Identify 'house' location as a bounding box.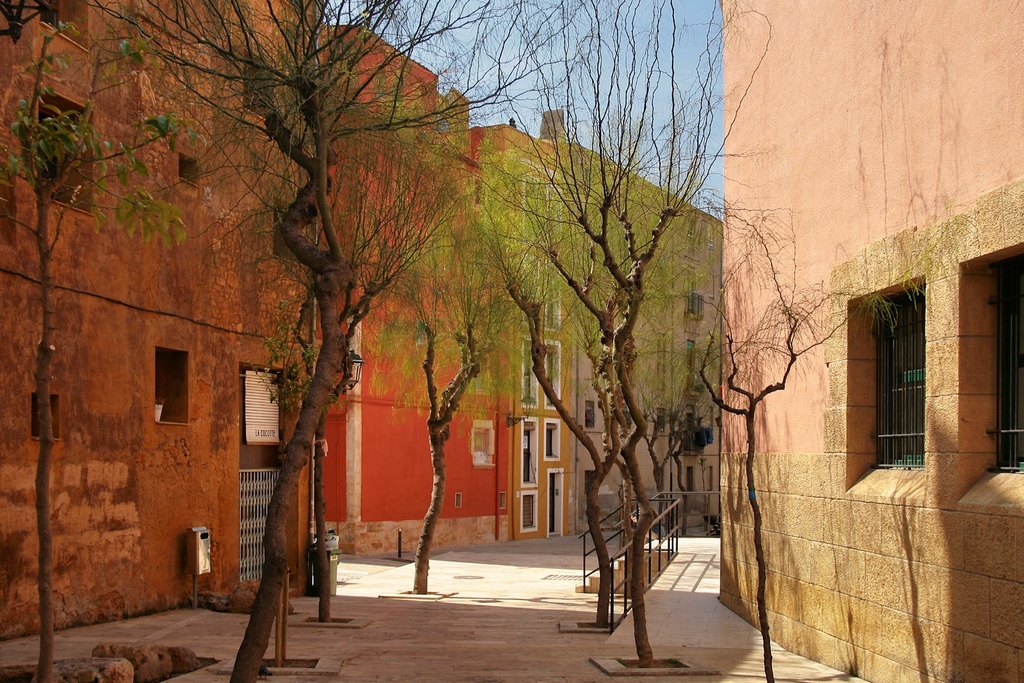
(481, 104, 725, 547).
